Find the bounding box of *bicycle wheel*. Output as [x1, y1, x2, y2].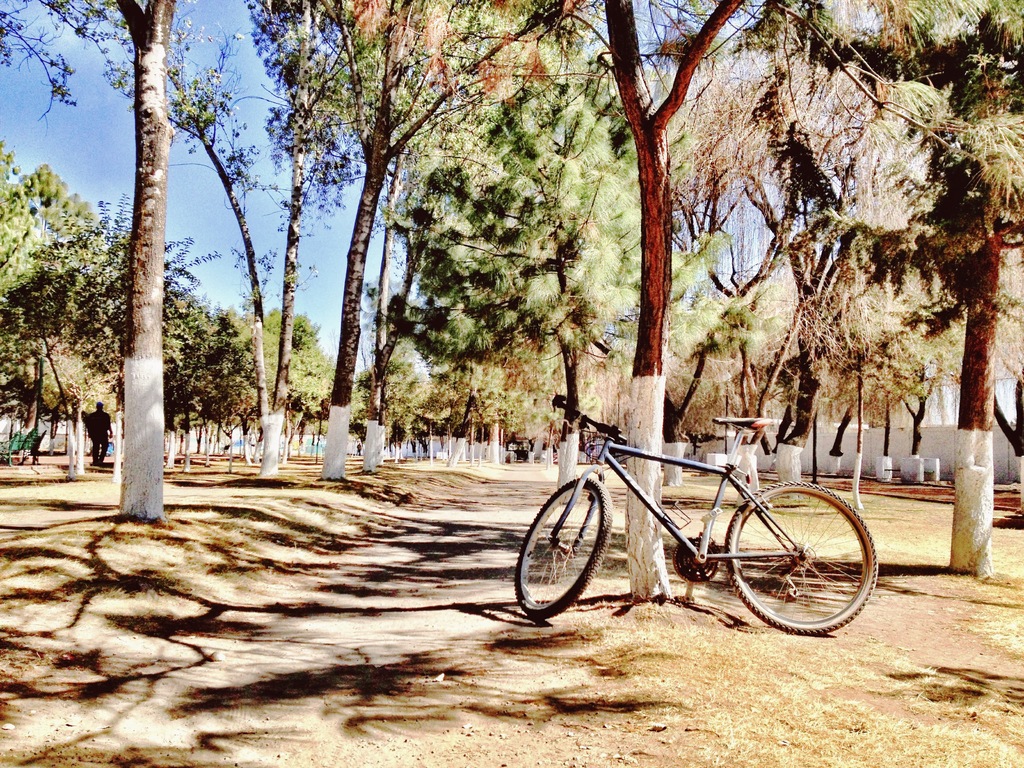
[525, 497, 611, 621].
